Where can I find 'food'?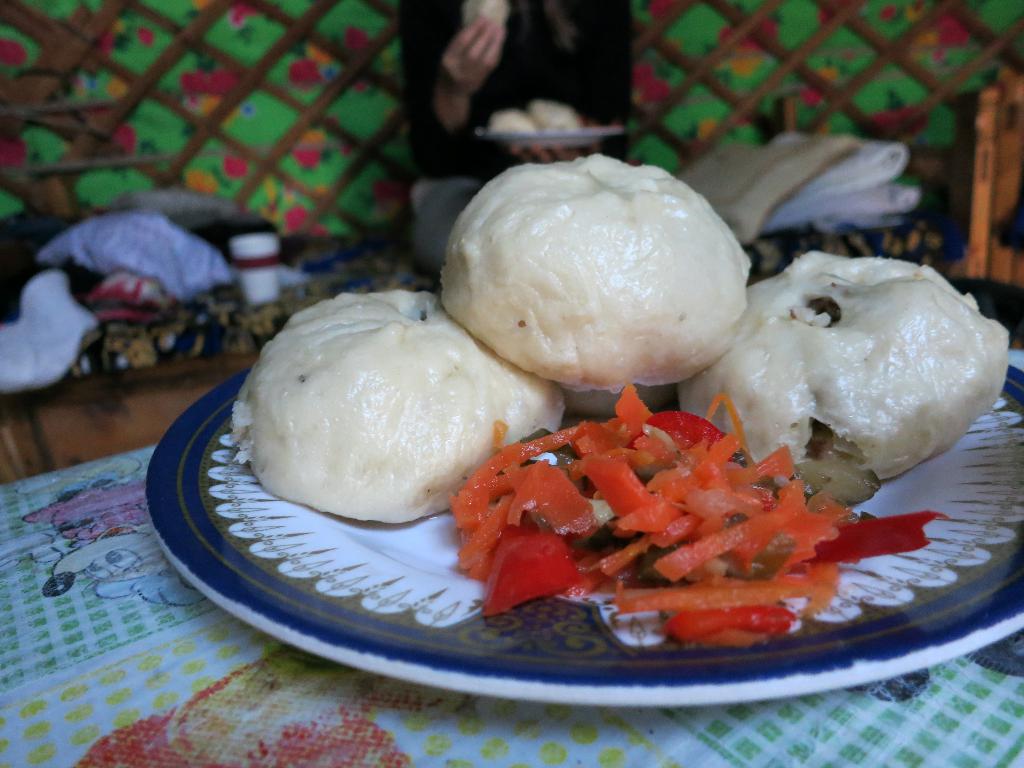
You can find it at box(227, 246, 1012, 646).
